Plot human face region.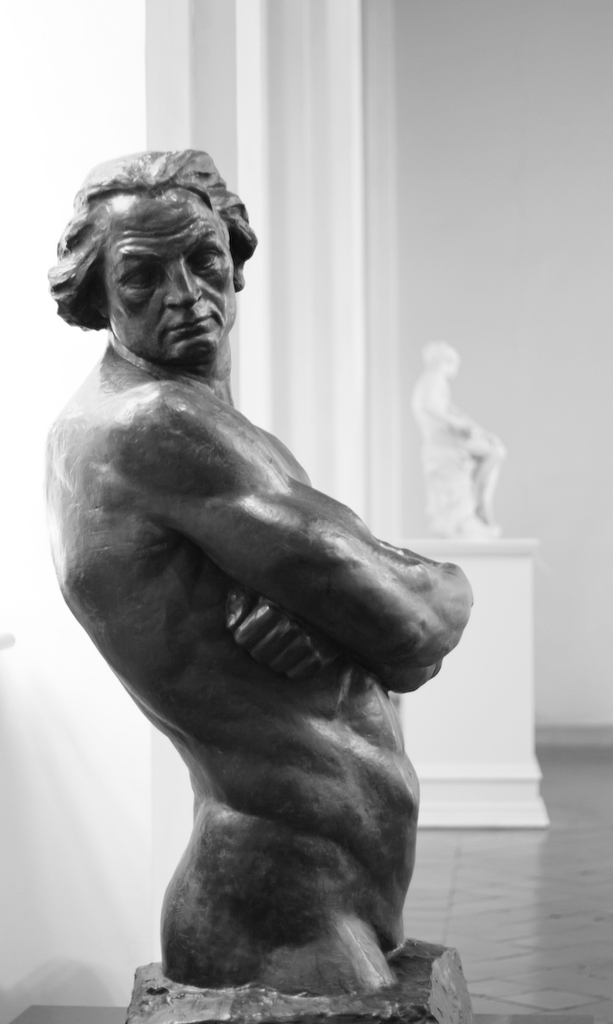
Plotted at [105,184,237,363].
